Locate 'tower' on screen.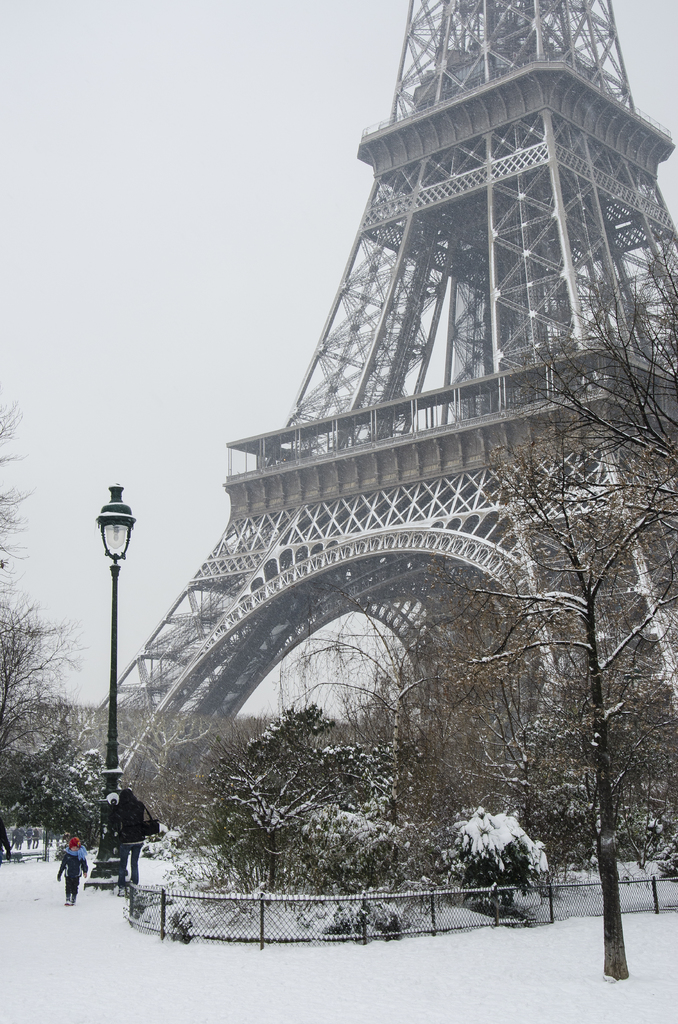
On screen at left=84, top=0, right=644, bottom=950.
